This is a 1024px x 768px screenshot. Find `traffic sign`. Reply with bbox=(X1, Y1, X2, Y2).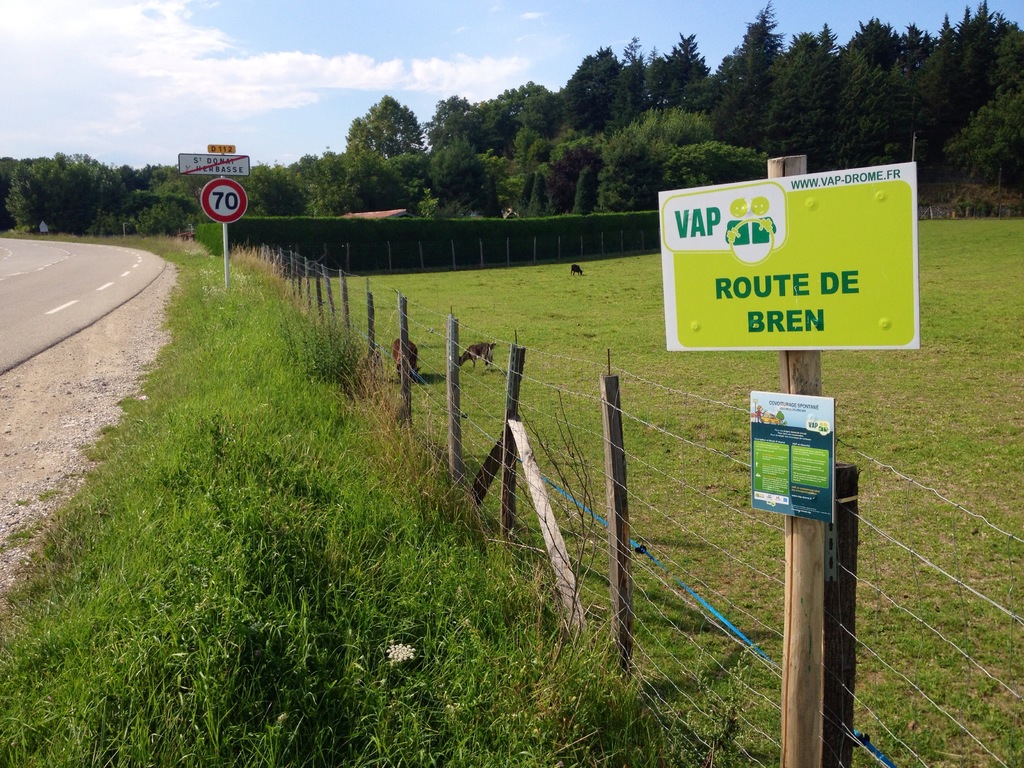
bbox=(207, 144, 234, 154).
